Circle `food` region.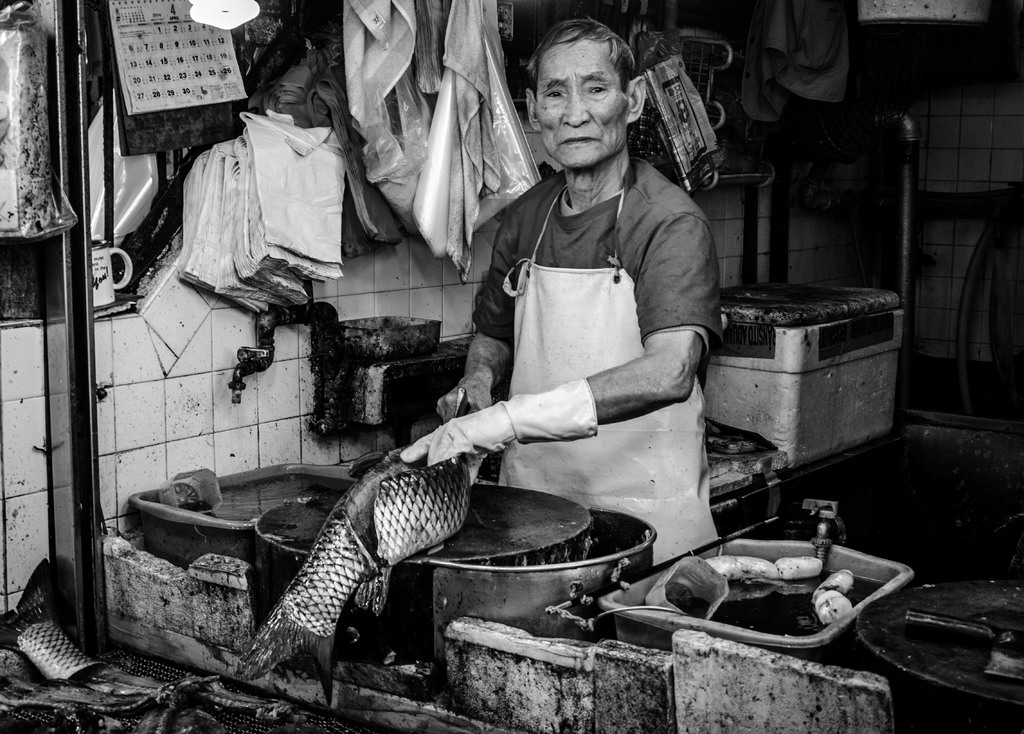
Region: detection(778, 557, 826, 575).
